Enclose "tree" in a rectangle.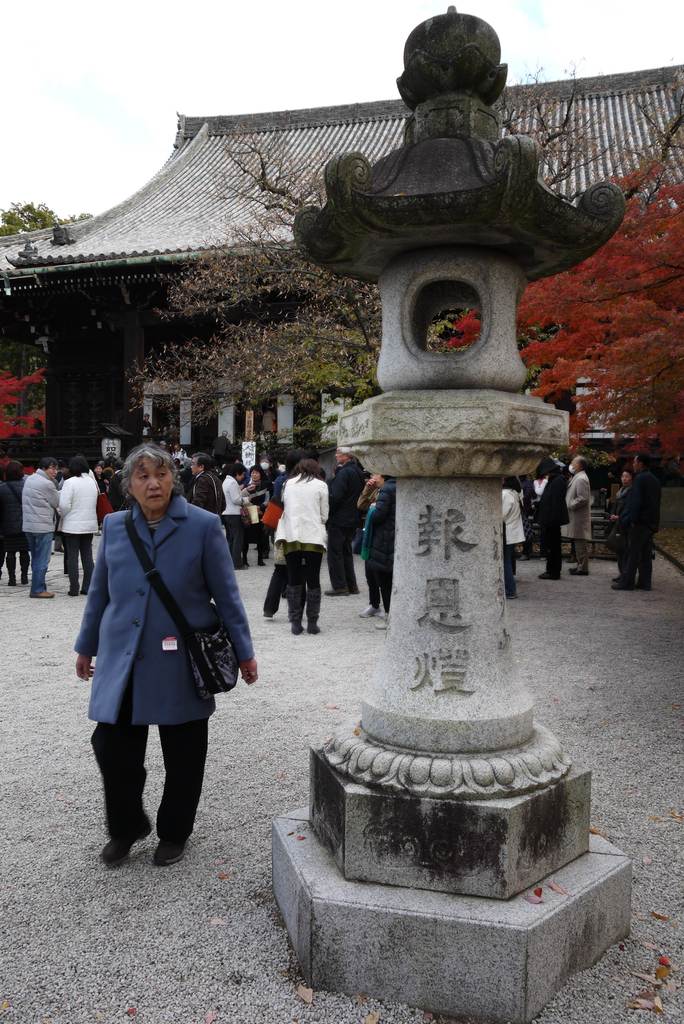
{"left": 3, "top": 194, "right": 88, "bottom": 419}.
